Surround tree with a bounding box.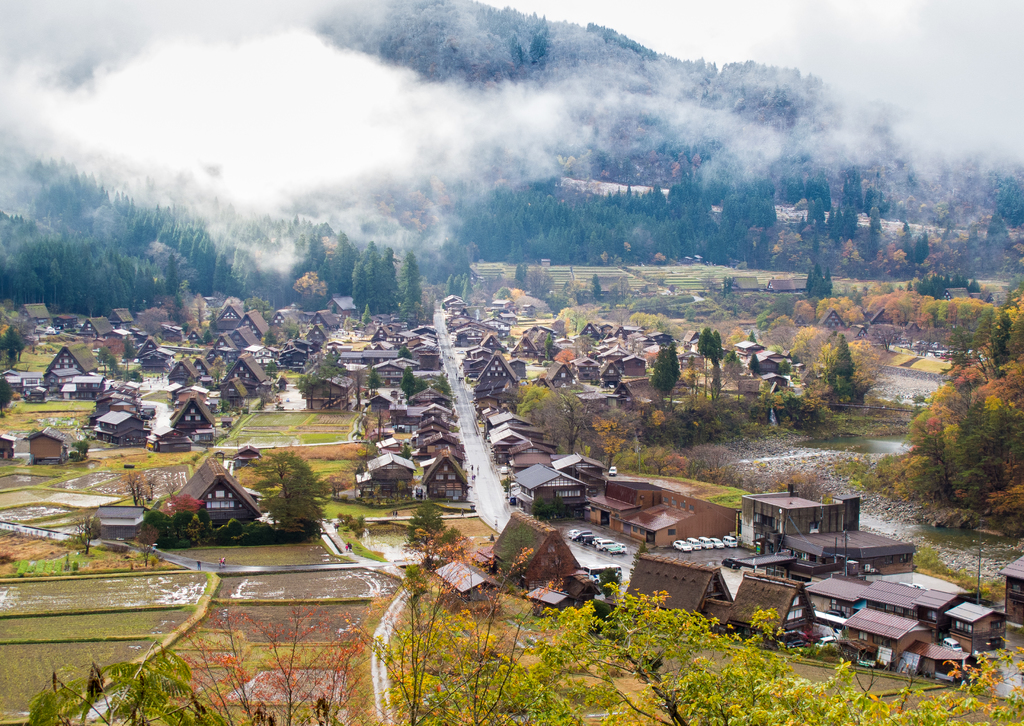
x1=408 y1=501 x2=442 y2=553.
